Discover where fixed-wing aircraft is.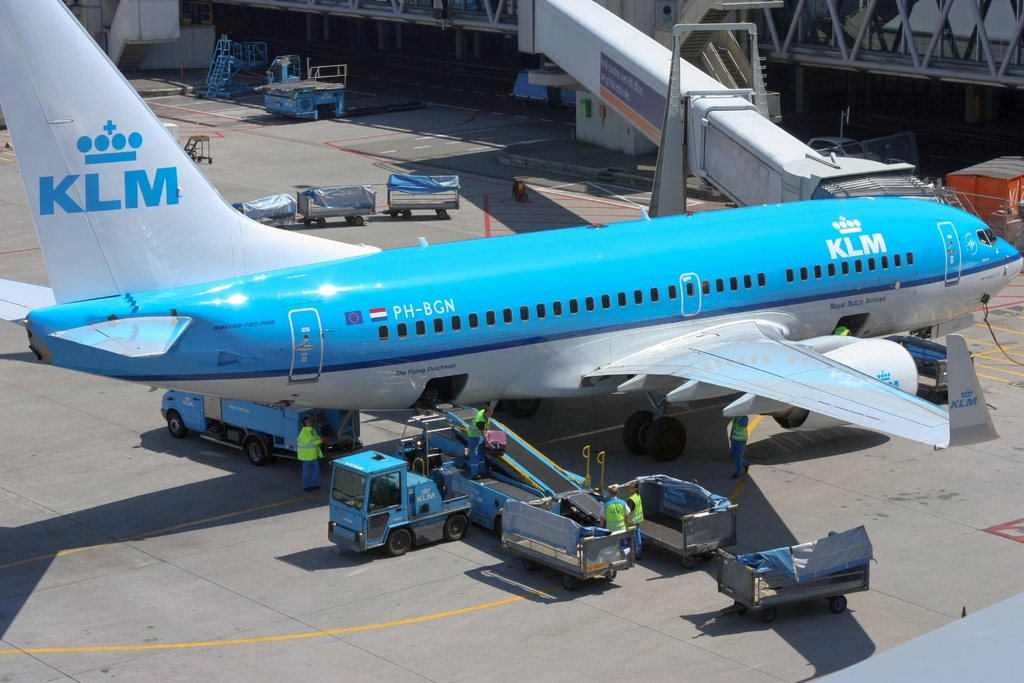
Discovered at 0 0 1023 465.
